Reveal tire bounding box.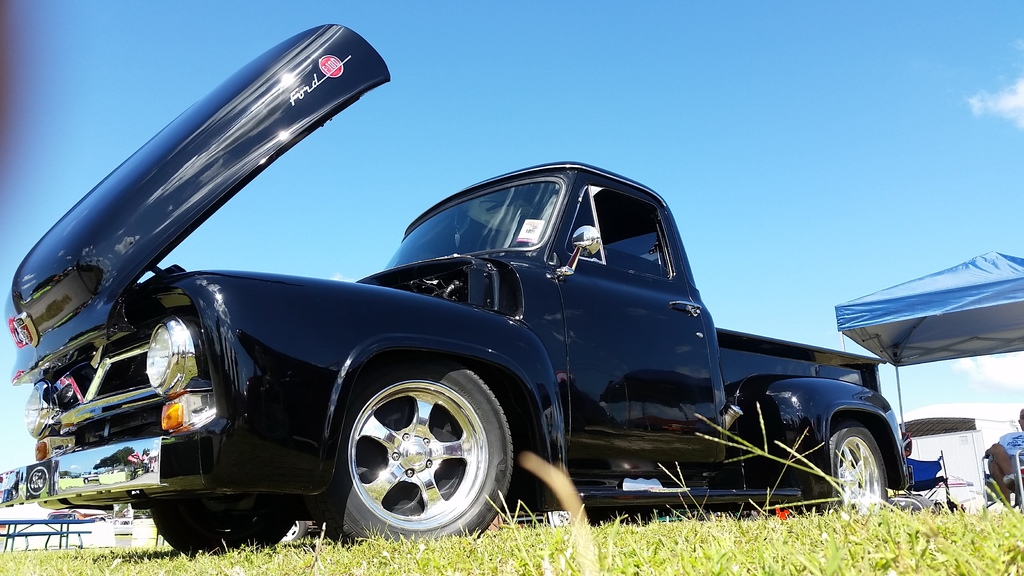
Revealed: [x1=339, y1=355, x2=513, y2=545].
